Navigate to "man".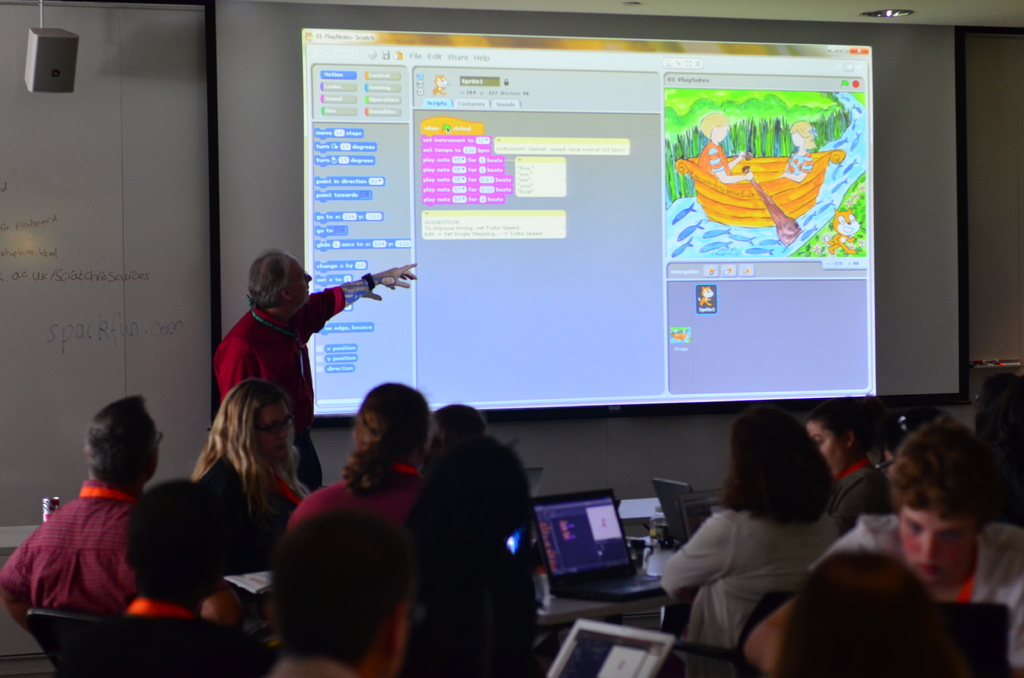
Navigation target: [817,417,1023,677].
